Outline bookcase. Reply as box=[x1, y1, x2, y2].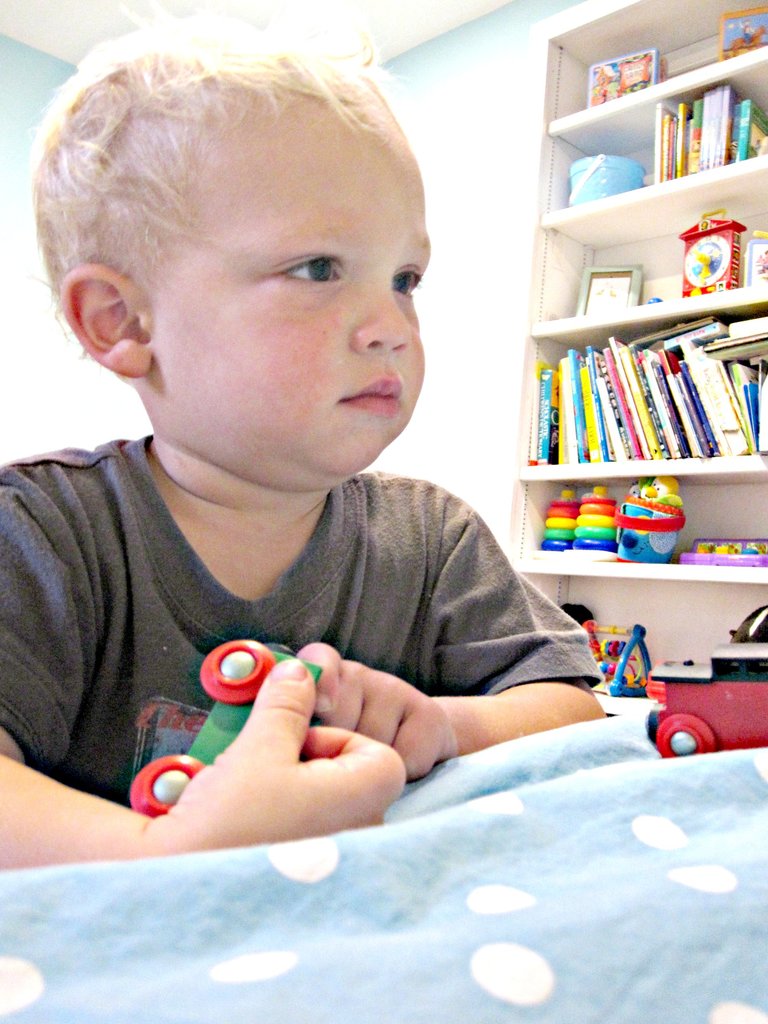
box=[501, 0, 767, 725].
